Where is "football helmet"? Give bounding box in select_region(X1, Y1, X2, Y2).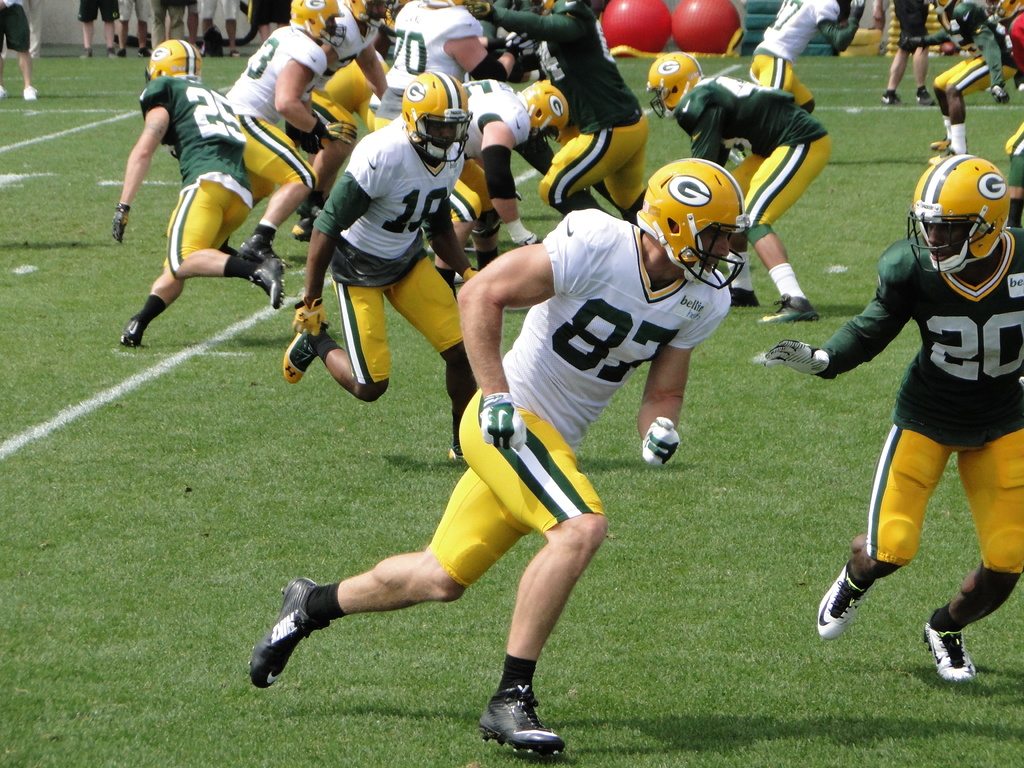
select_region(906, 149, 1011, 283).
